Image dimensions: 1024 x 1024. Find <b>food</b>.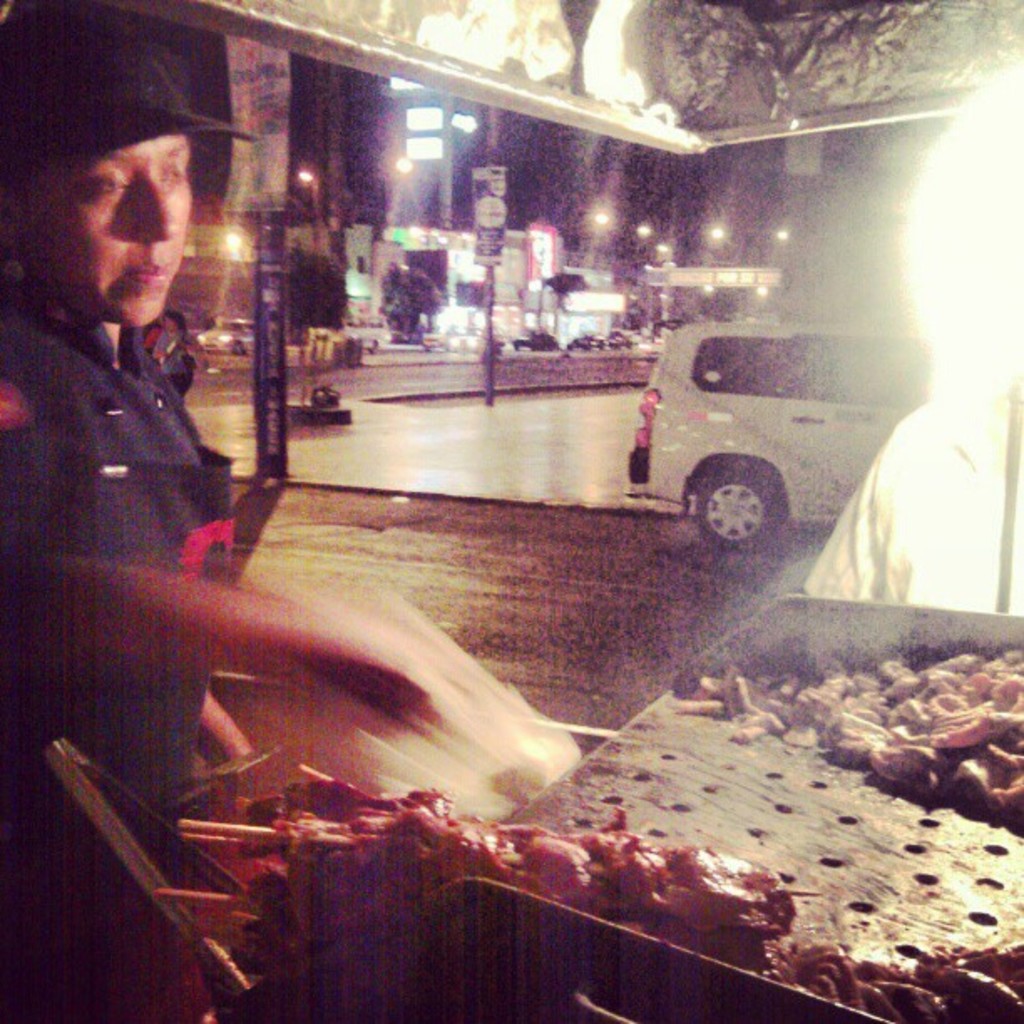
[224,776,803,972].
